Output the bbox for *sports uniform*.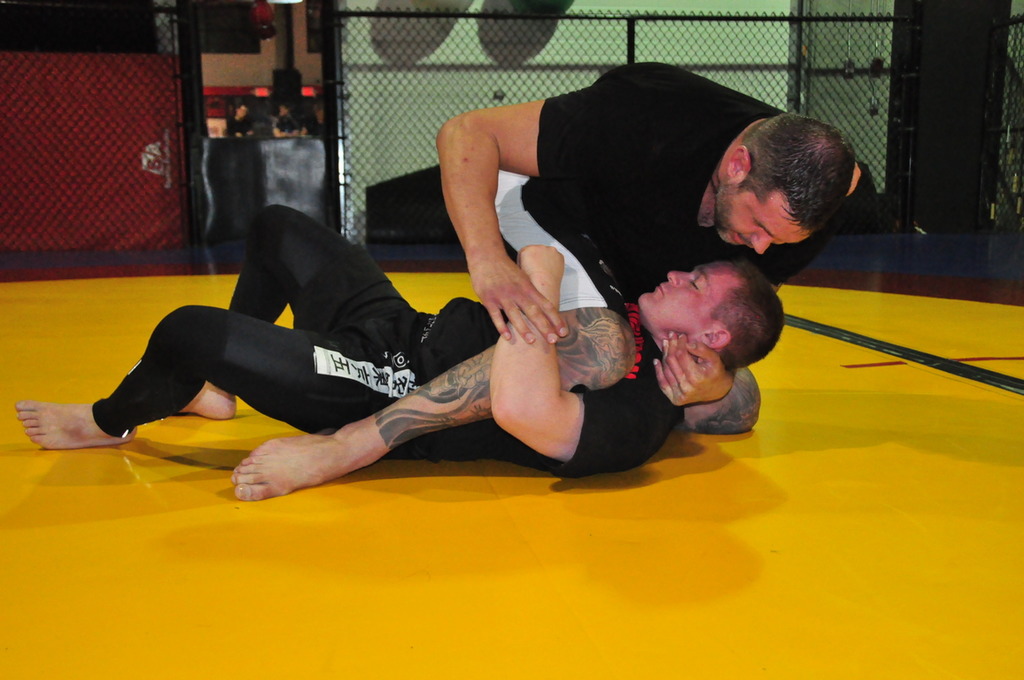
BBox(494, 58, 879, 288).
